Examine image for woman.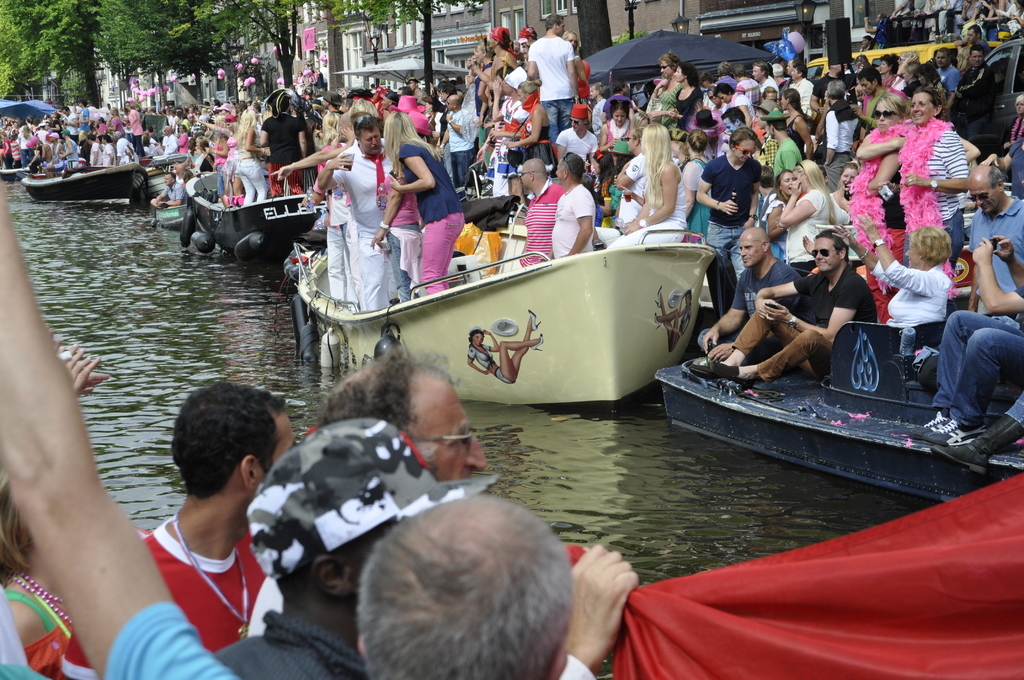
Examination result: [648, 53, 684, 133].
